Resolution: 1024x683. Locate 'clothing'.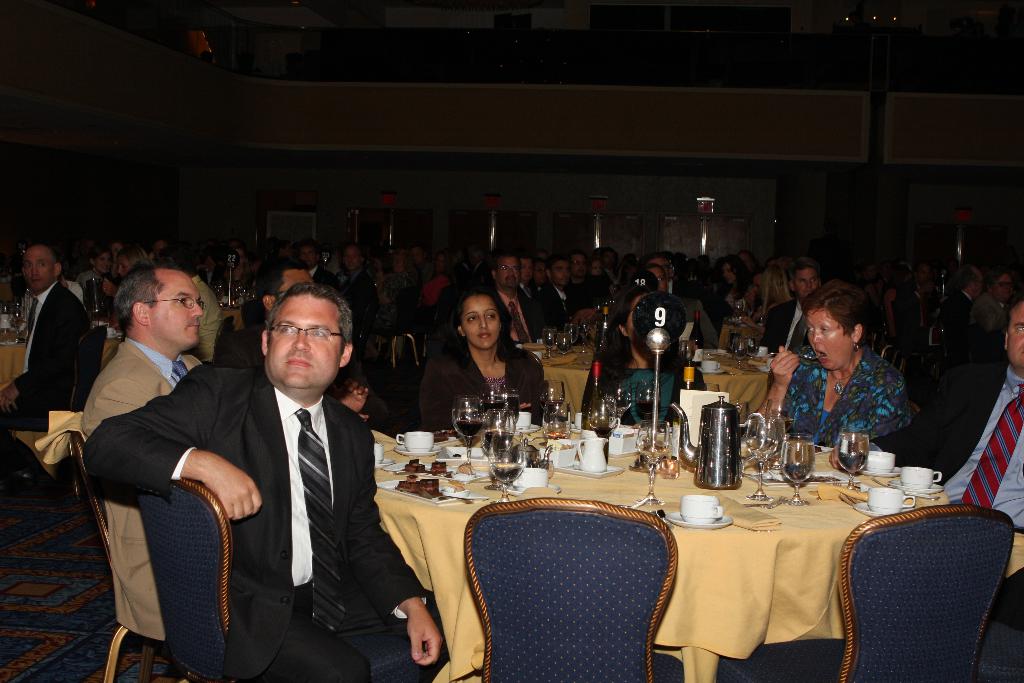
box=[567, 324, 616, 419].
